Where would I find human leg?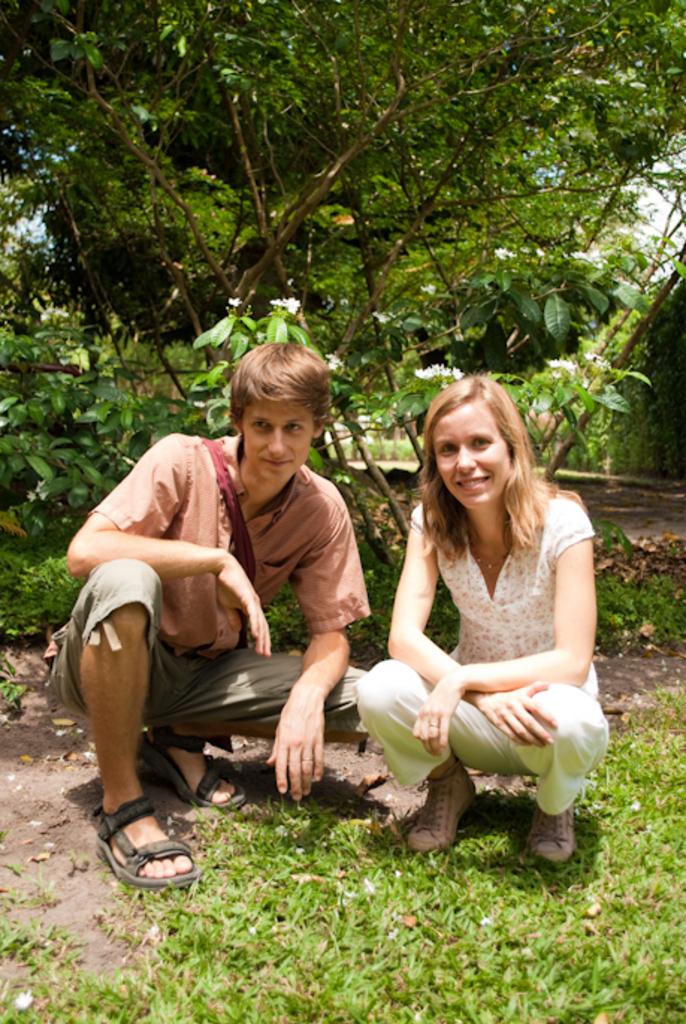
At box(502, 685, 613, 866).
